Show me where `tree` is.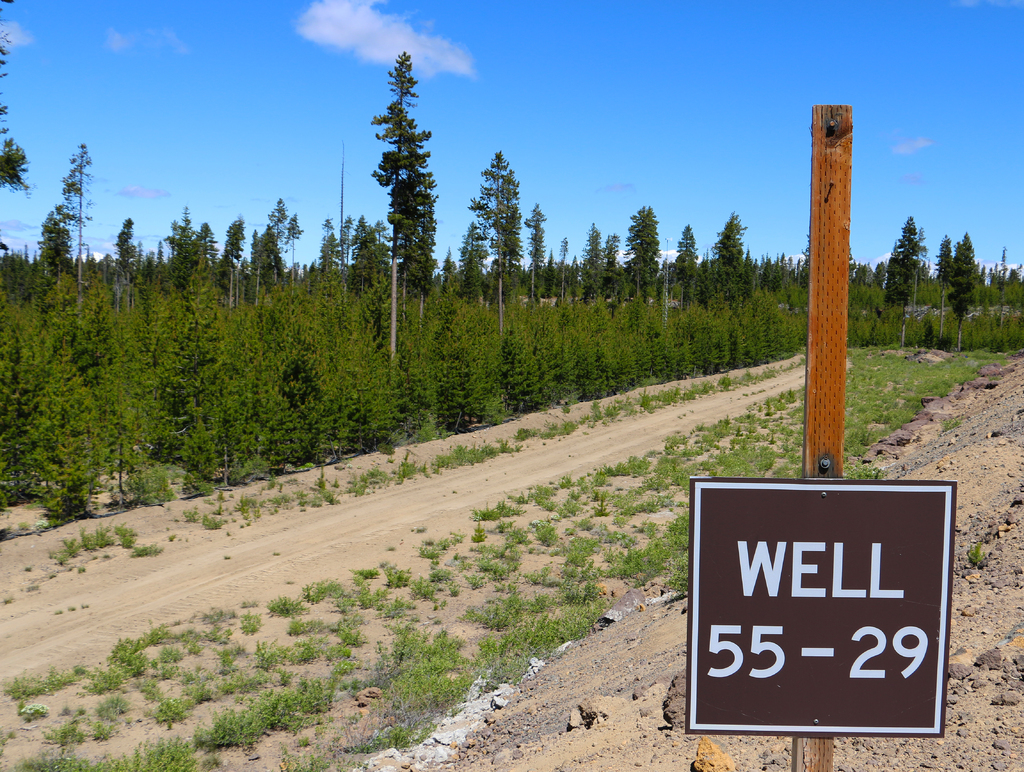
`tree` is at region(621, 203, 664, 306).
